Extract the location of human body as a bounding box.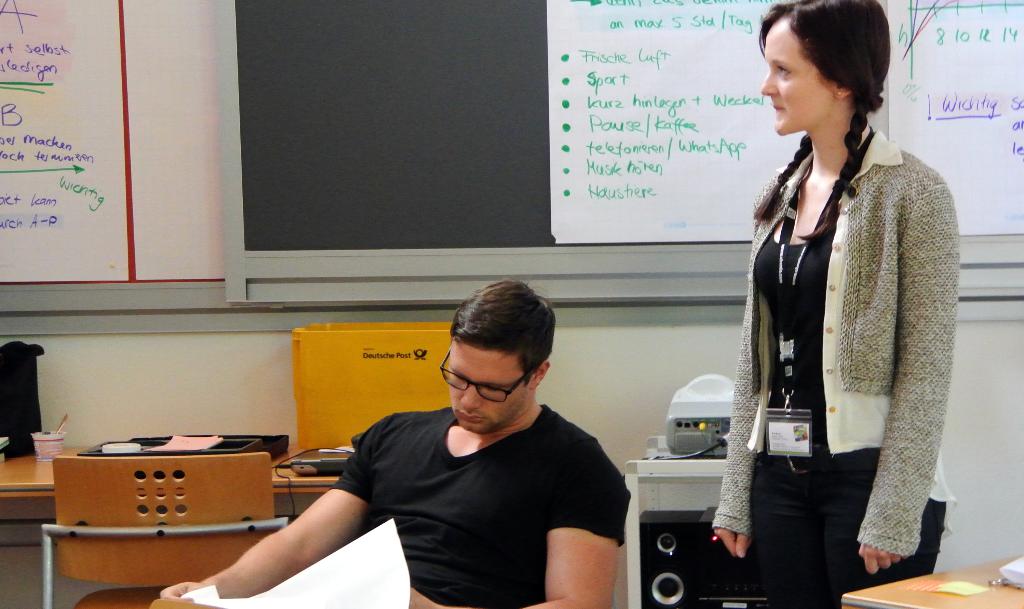
pyautogui.locateOnScreen(159, 277, 626, 608).
